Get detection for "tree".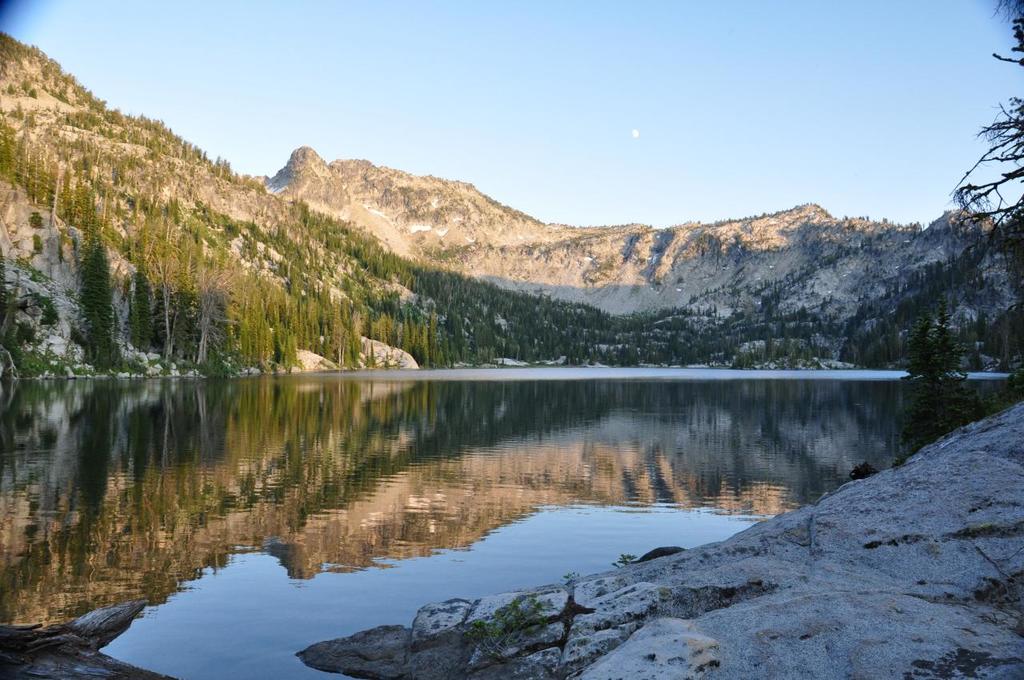
Detection: [left=946, top=0, right=1023, bottom=226].
